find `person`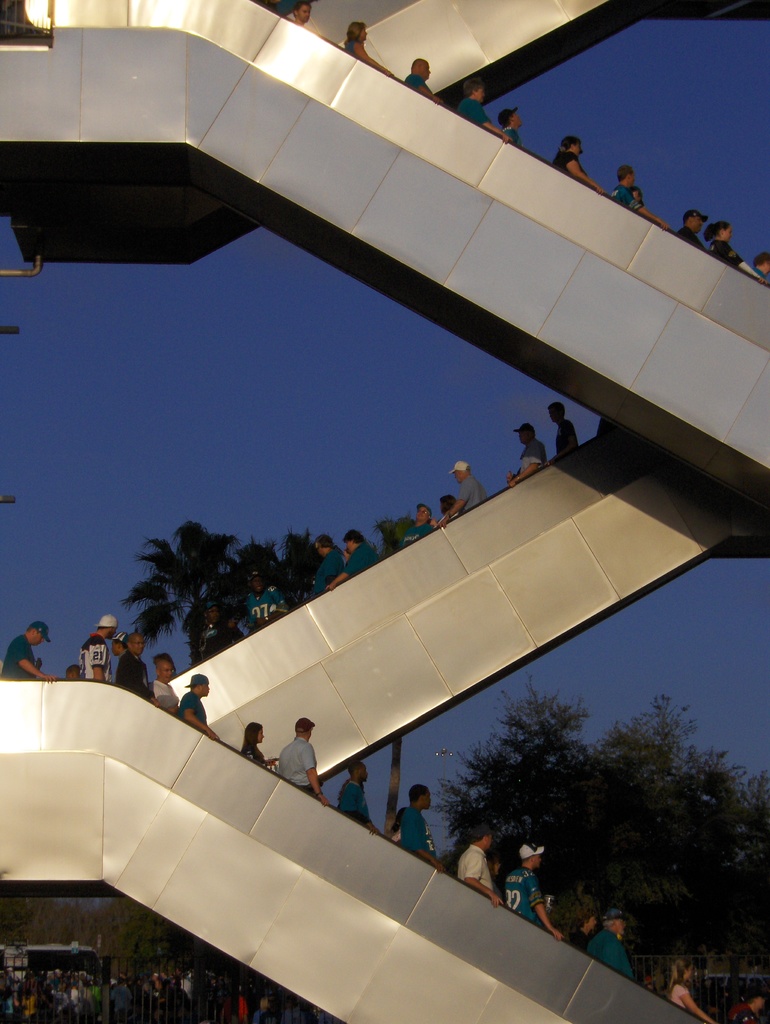
<box>554,398,579,456</box>
